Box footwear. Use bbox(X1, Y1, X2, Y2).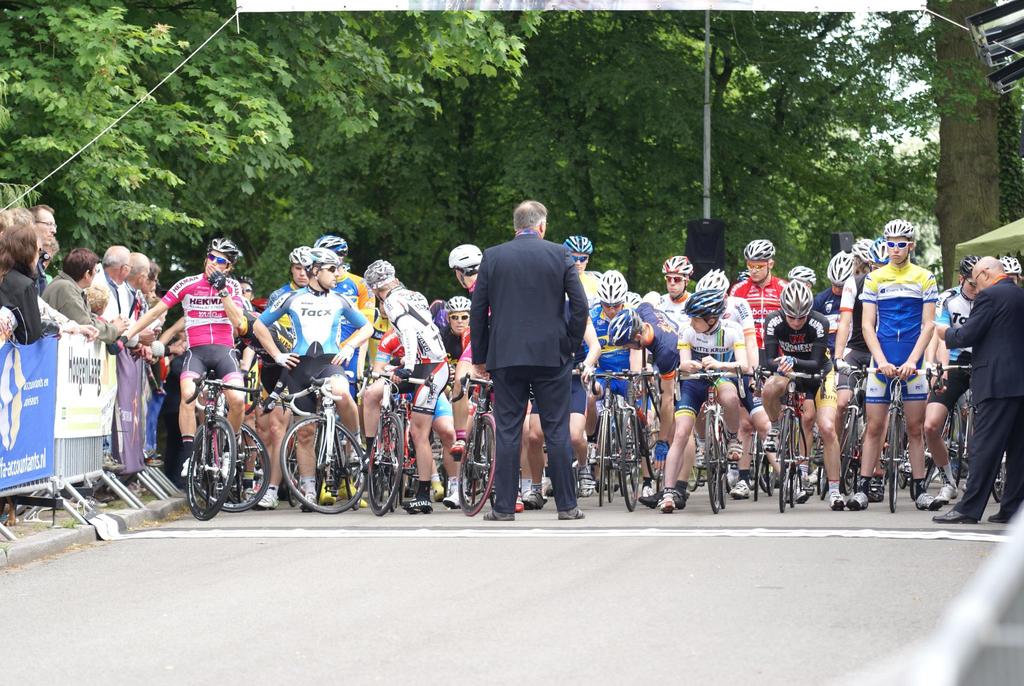
bbox(643, 484, 653, 496).
